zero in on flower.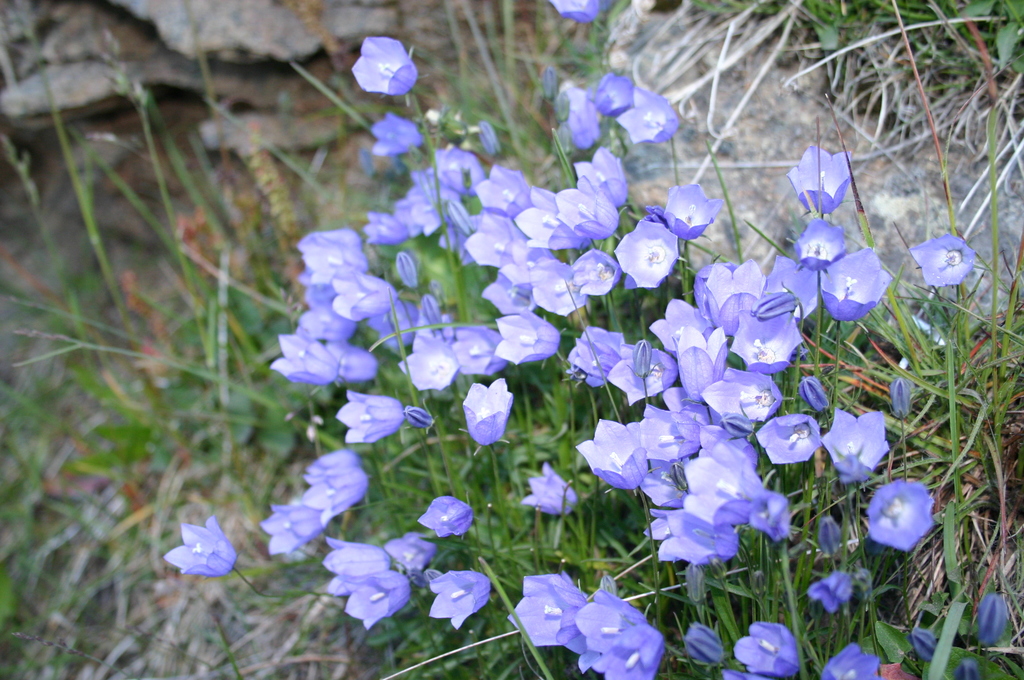
Zeroed in: x1=906 y1=626 x2=939 y2=665.
